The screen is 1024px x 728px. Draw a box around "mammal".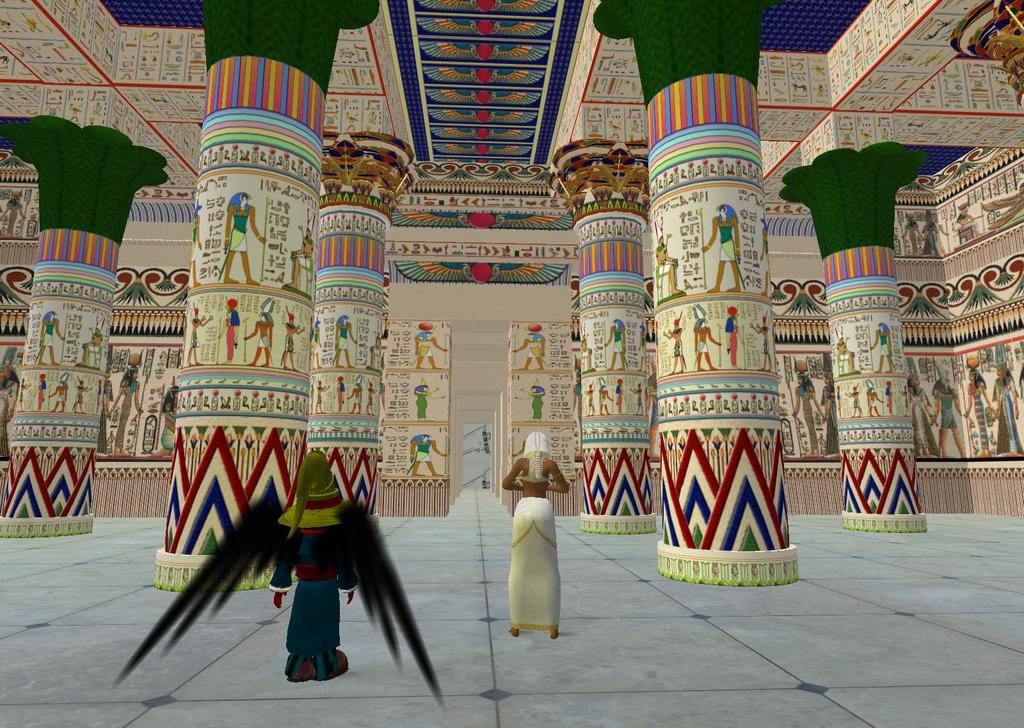
<bbox>580, 335, 589, 368</bbox>.
